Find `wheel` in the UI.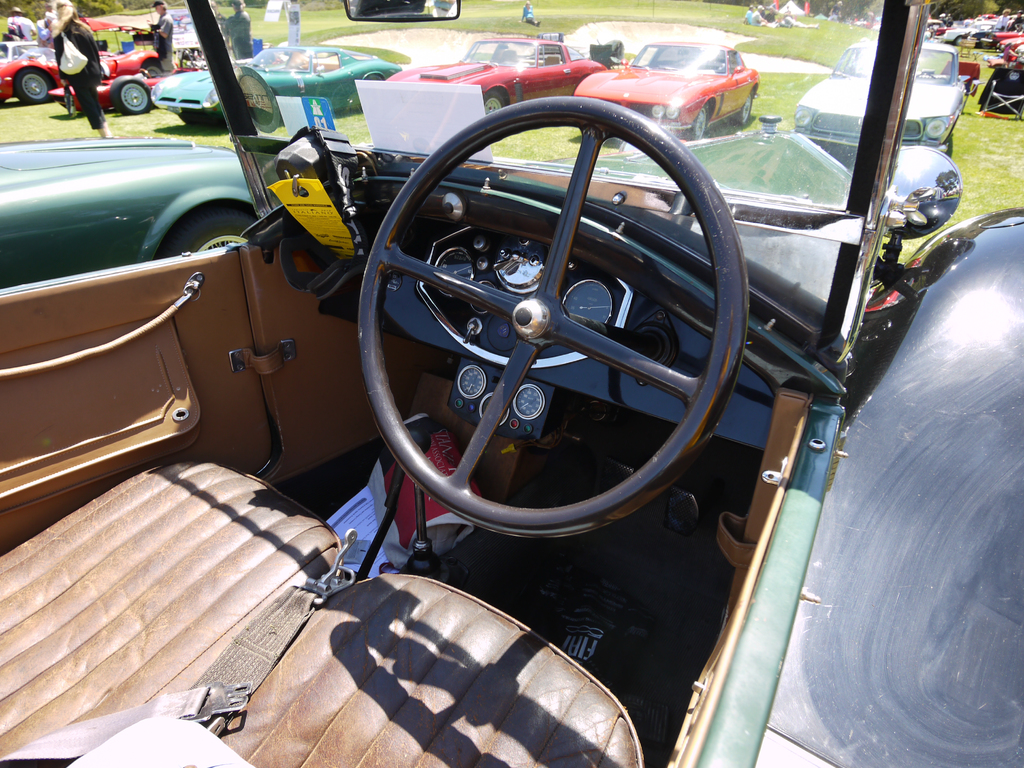
UI element at <bbox>12, 65, 52, 104</bbox>.
